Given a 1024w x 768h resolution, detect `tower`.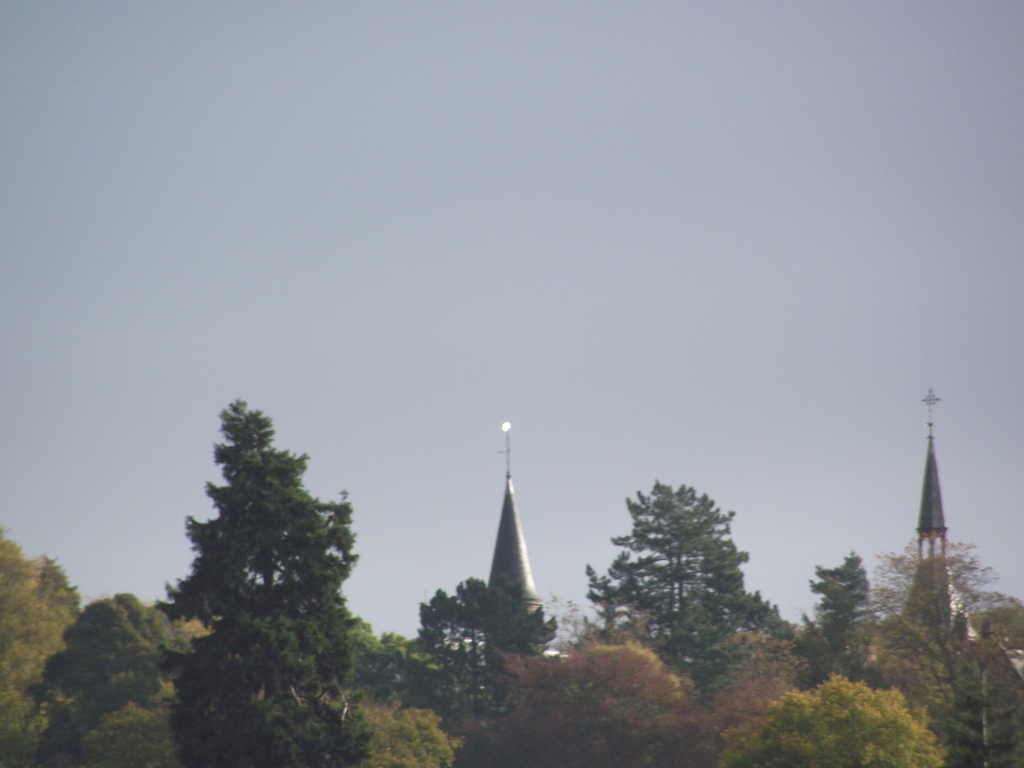
BBox(906, 389, 982, 636).
